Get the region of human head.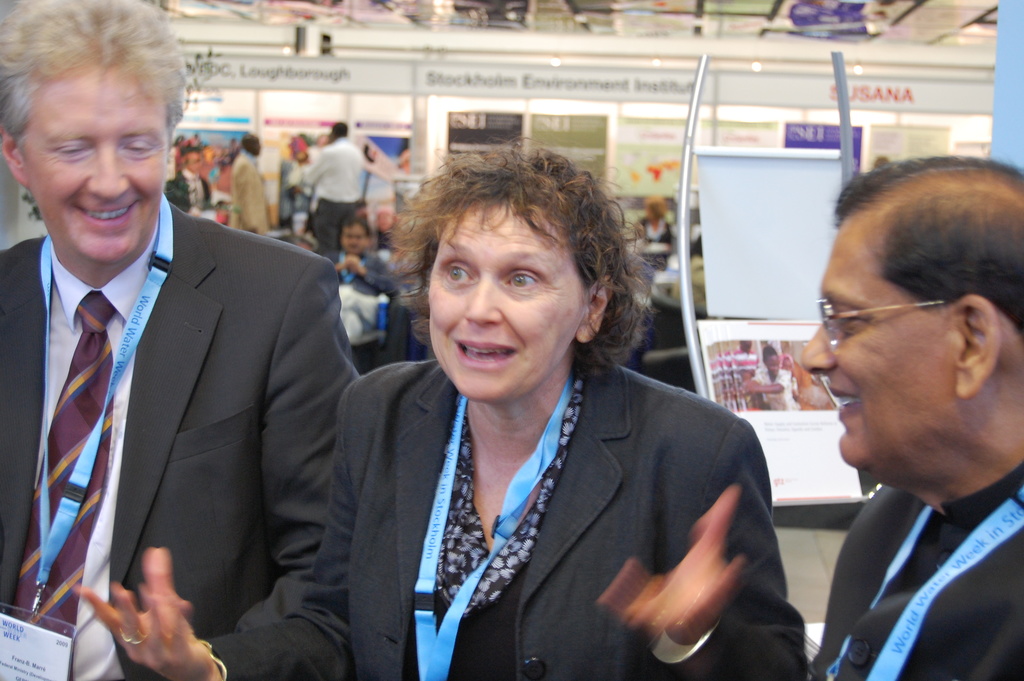
left=339, top=218, right=371, bottom=256.
